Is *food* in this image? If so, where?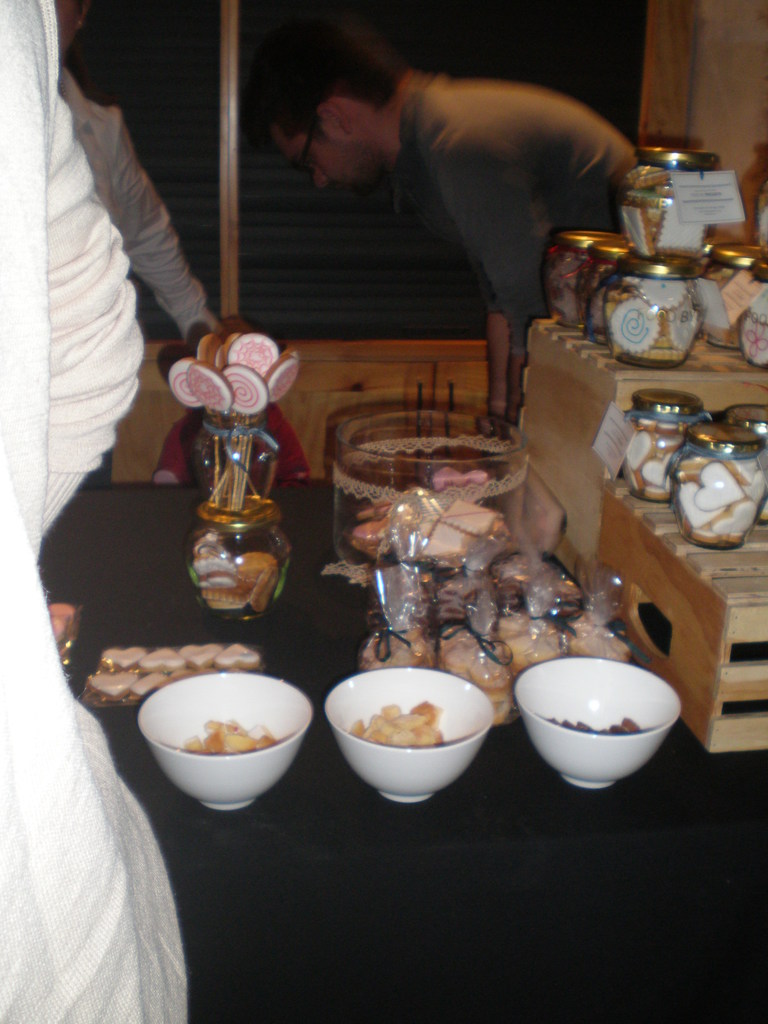
Yes, at {"left": 168, "top": 327, "right": 300, "bottom": 417}.
